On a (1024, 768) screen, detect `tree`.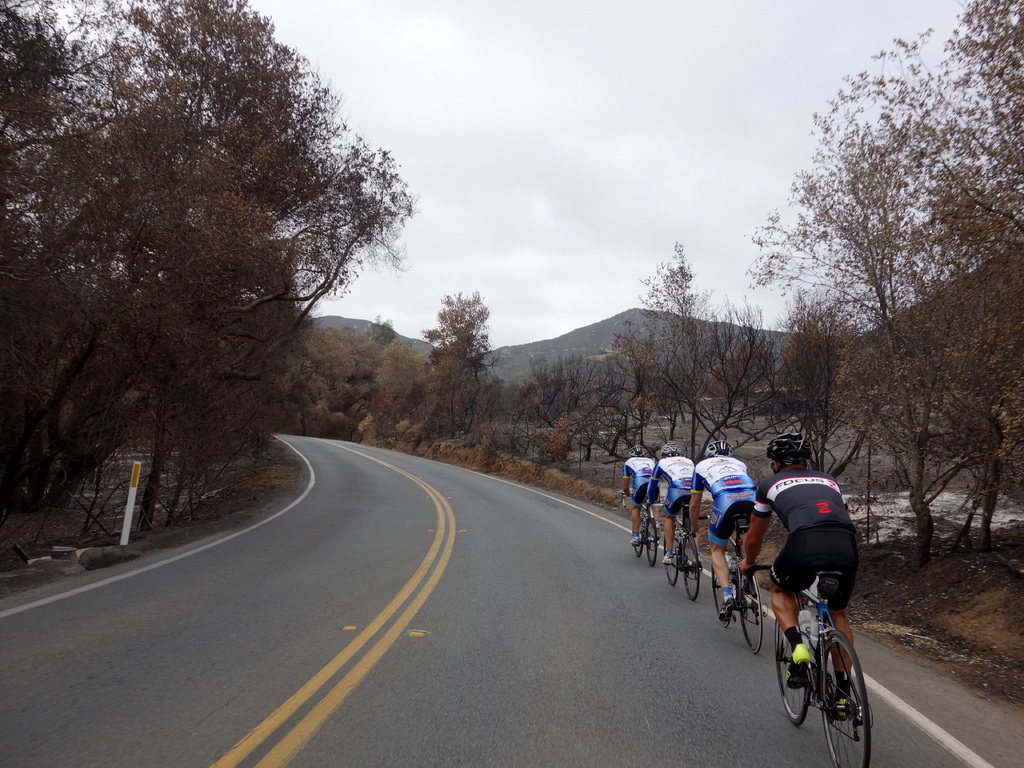
417 287 493 442.
